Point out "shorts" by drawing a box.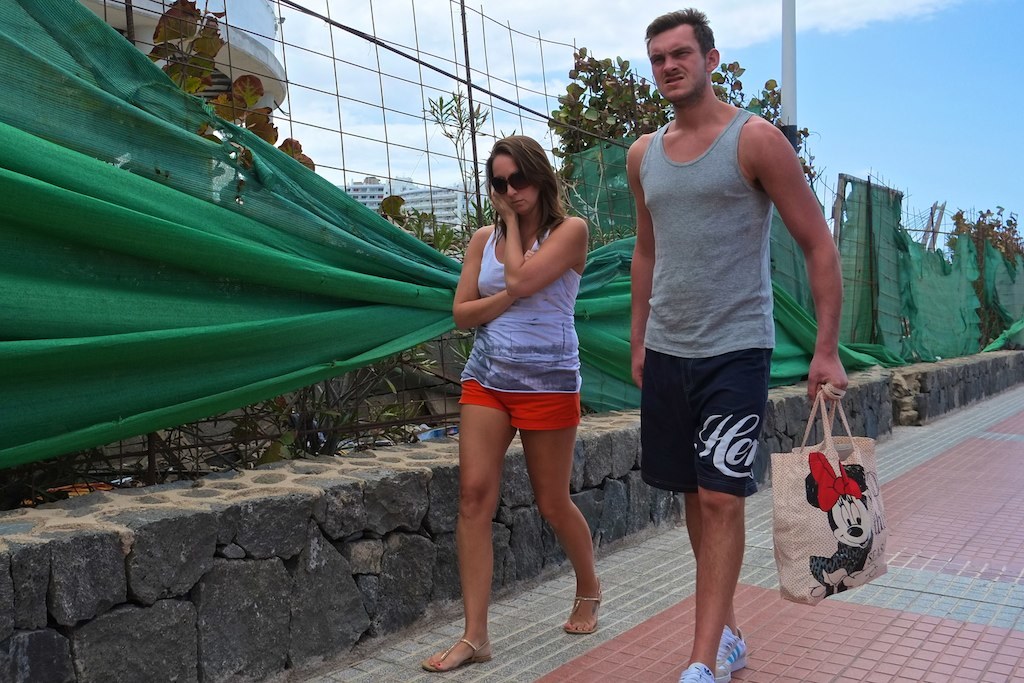
detection(644, 364, 778, 504).
